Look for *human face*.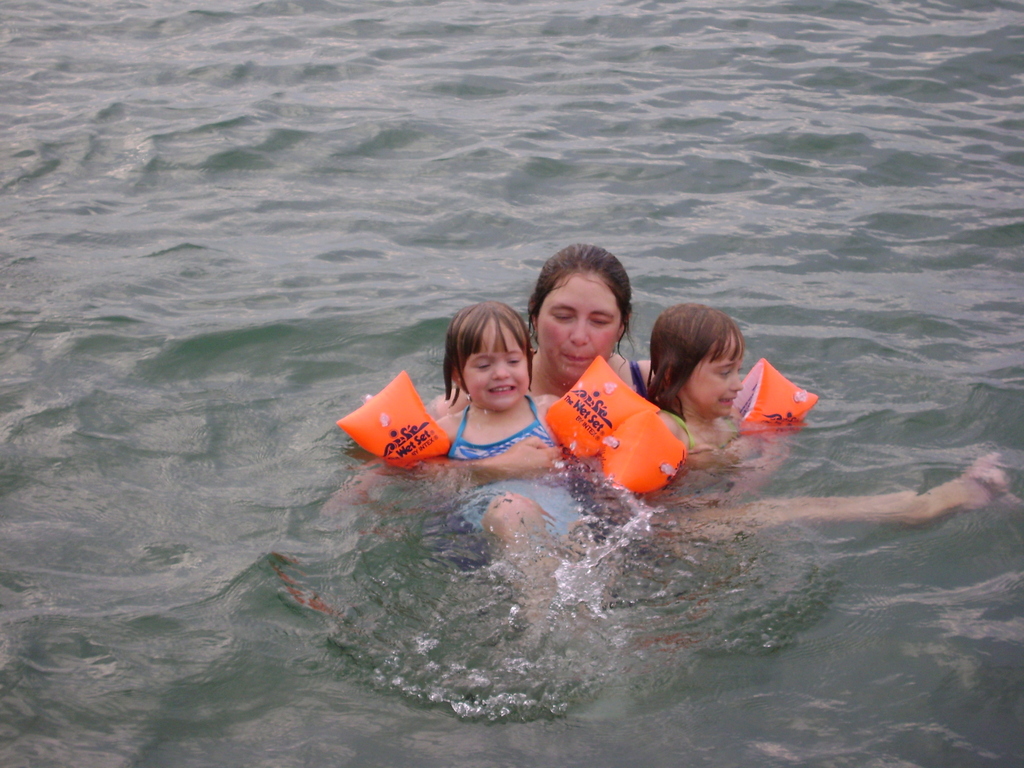
Found: Rect(536, 265, 616, 383).
